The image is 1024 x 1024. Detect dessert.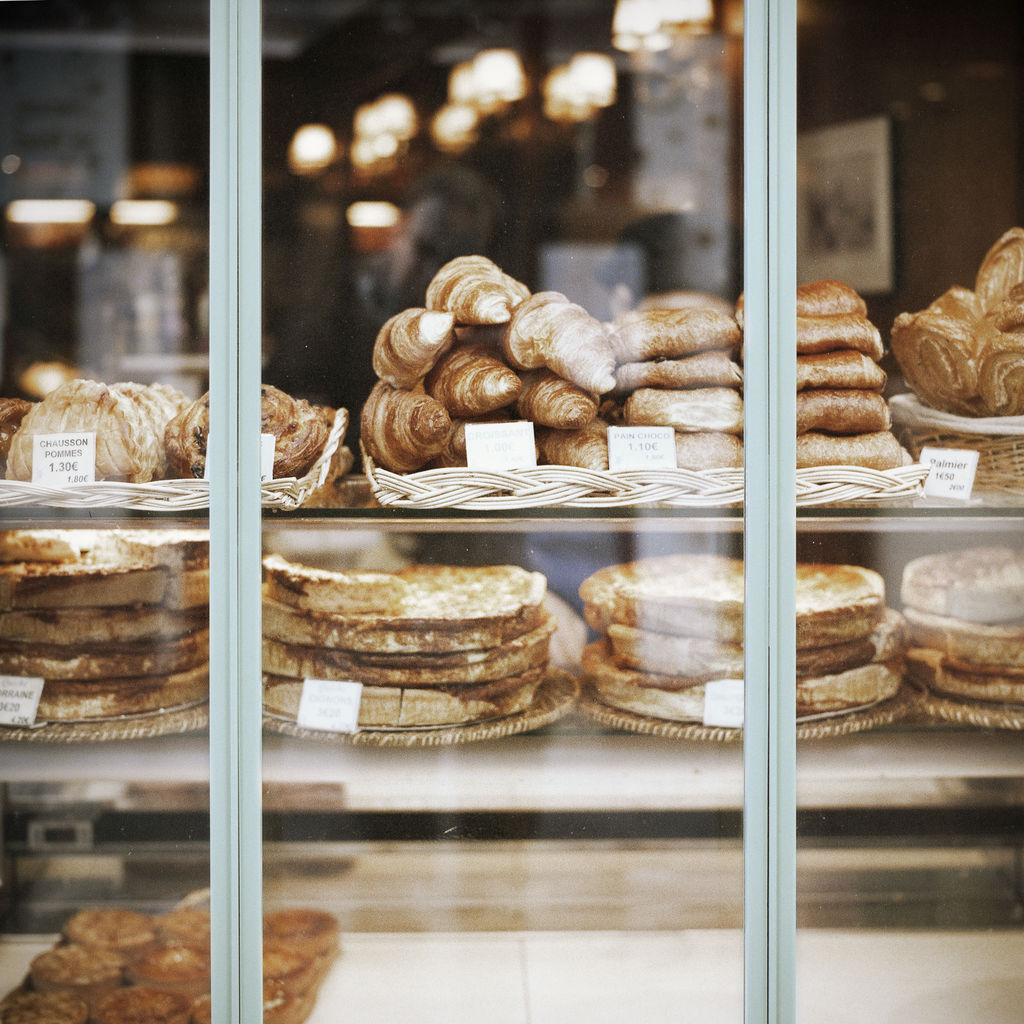
Detection: <bbox>498, 295, 612, 393</bbox>.
